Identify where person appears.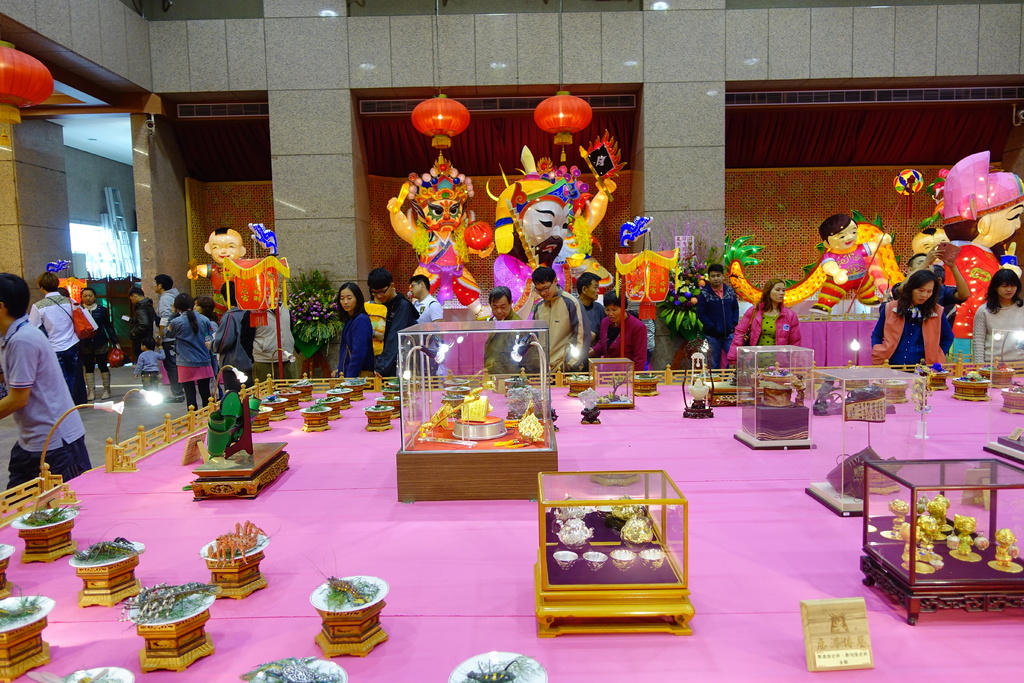
Appears at crop(73, 274, 125, 402).
